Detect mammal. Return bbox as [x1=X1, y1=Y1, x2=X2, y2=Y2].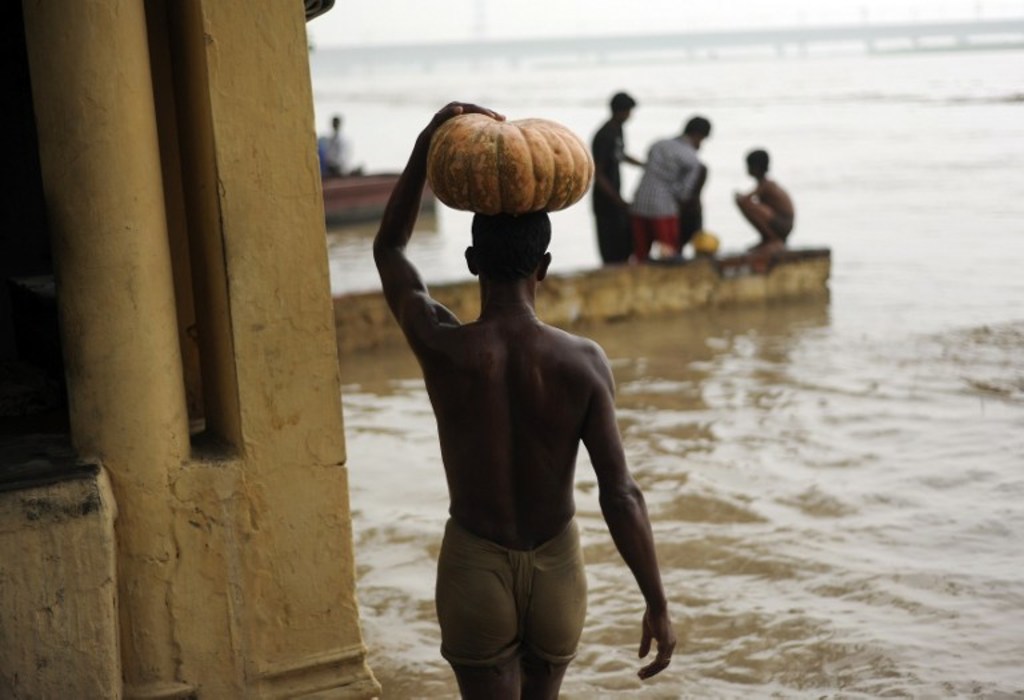
[x1=732, y1=147, x2=800, y2=248].
